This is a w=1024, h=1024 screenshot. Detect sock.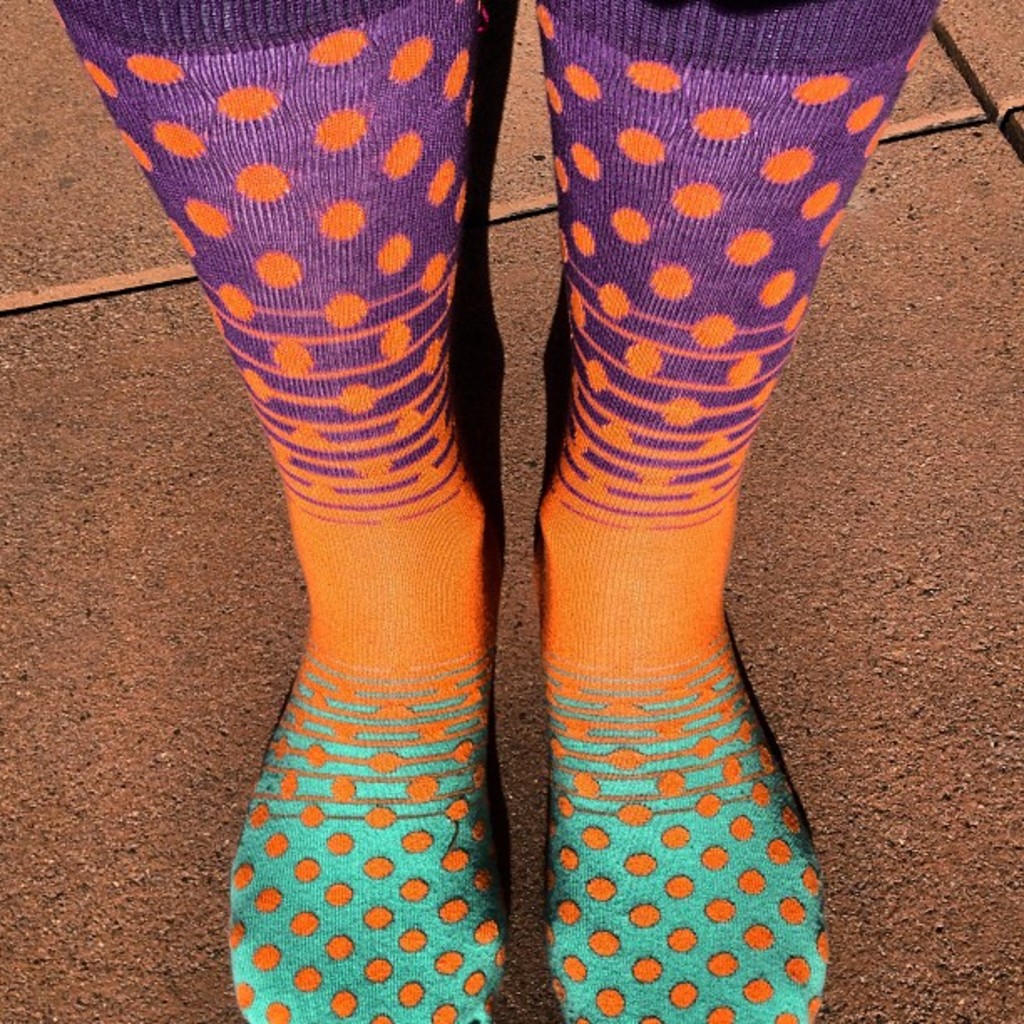
(x1=49, y1=0, x2=502, y2=1022).
